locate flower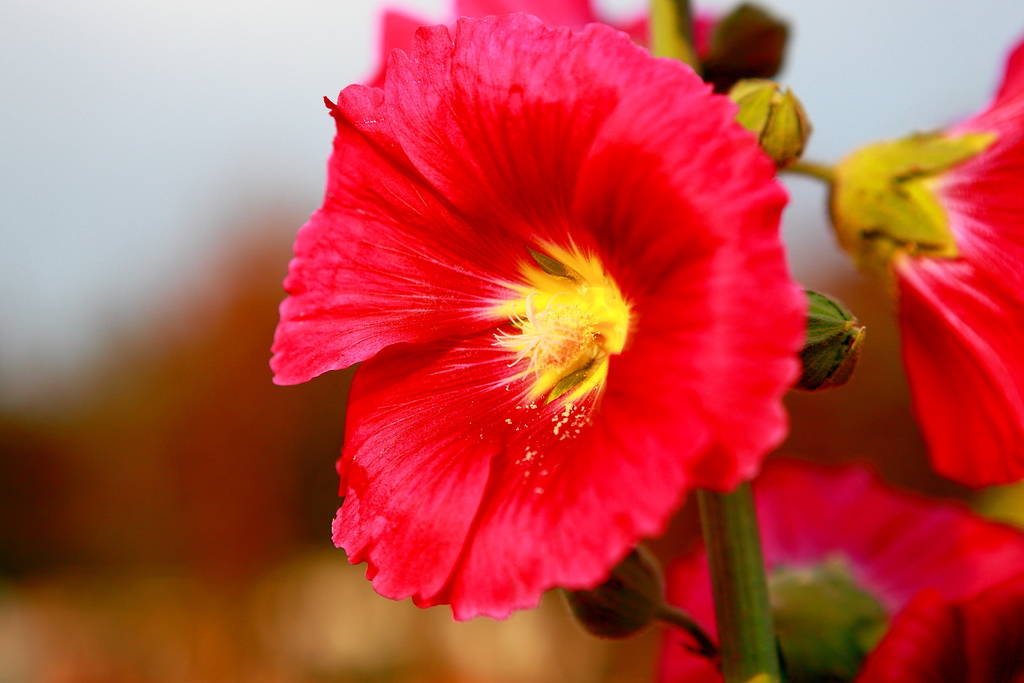
bbox(828, 33, 1023, 490)
